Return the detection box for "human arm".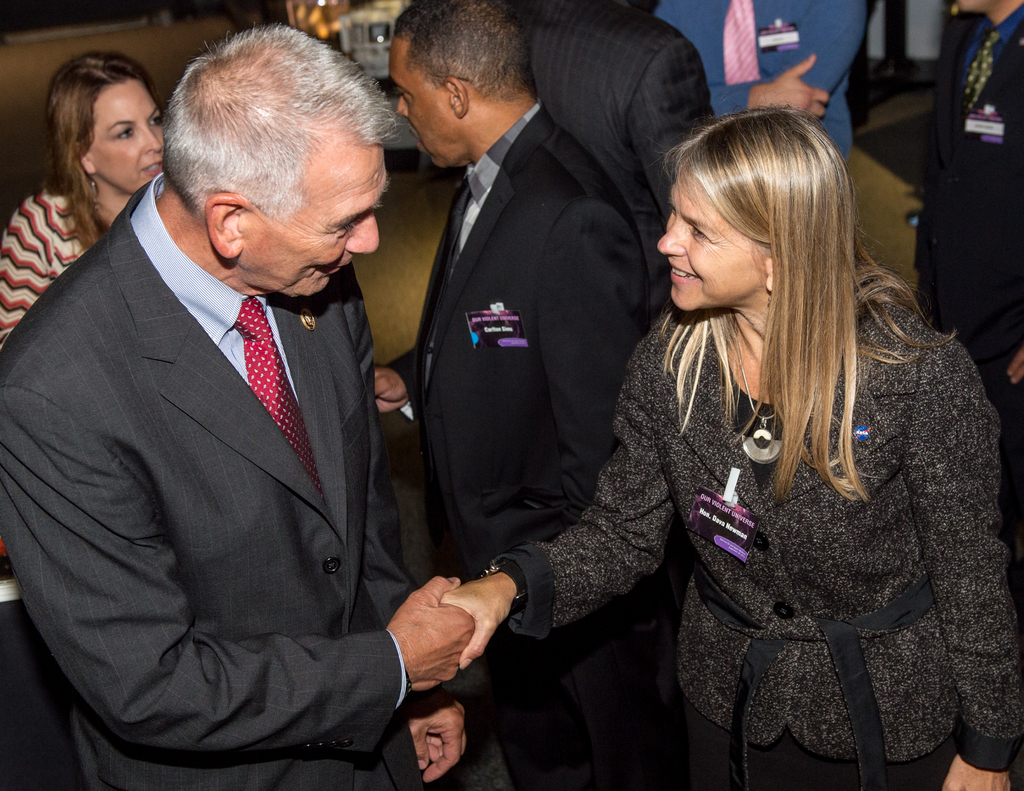
{"x1": 648, "y1": 0, "x2": 835, "y2": 148}.
